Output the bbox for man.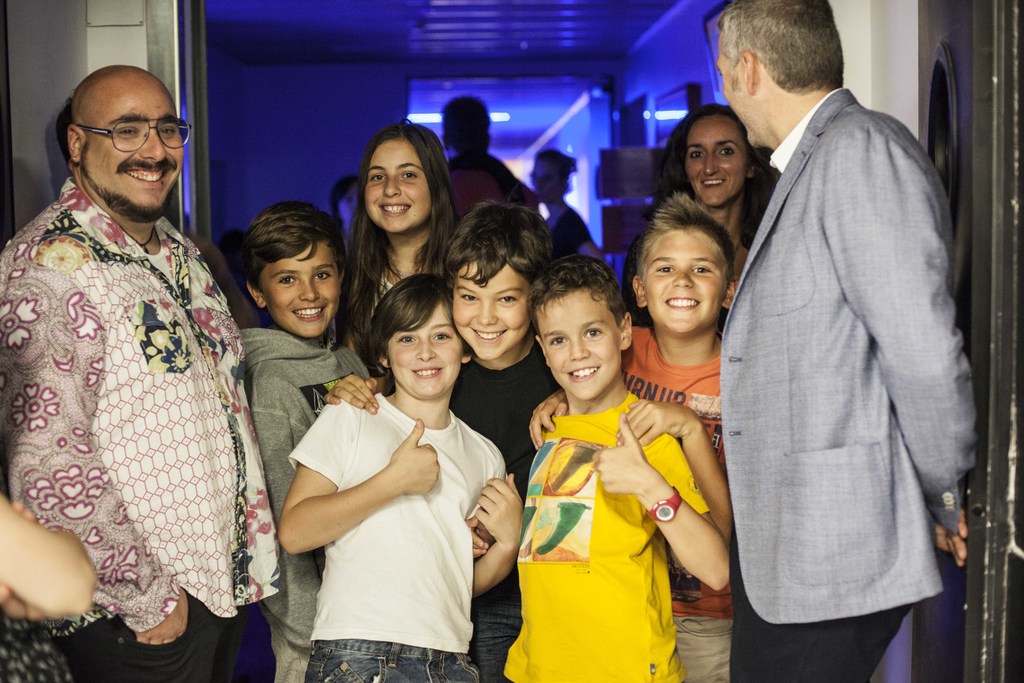
l=0, t=63, r=287, b=682.
